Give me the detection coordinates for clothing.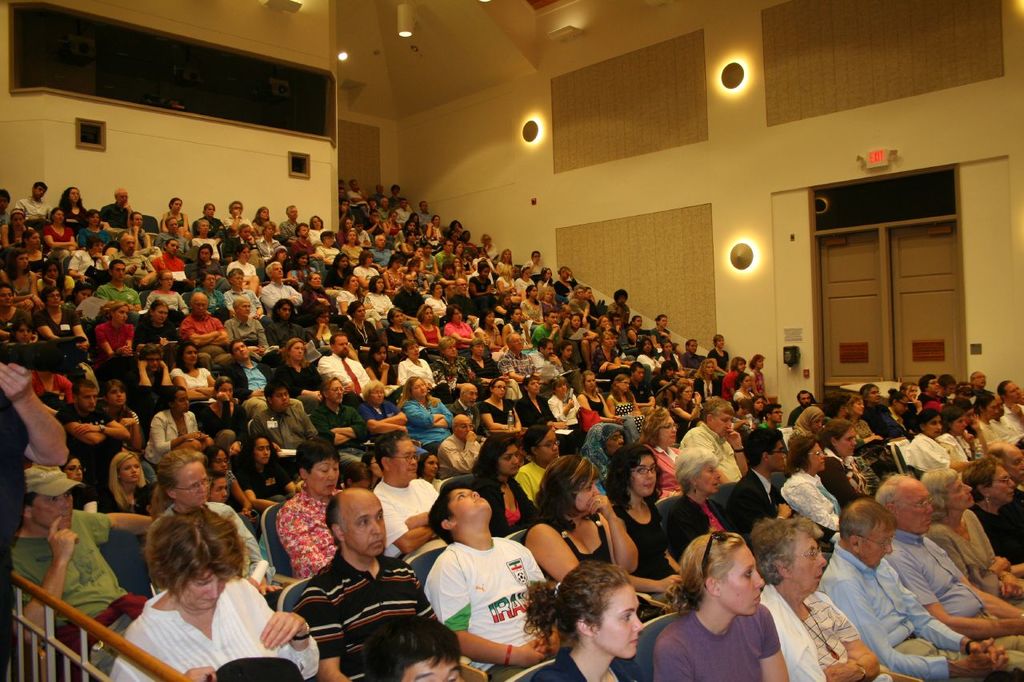
671/397/694/425.
